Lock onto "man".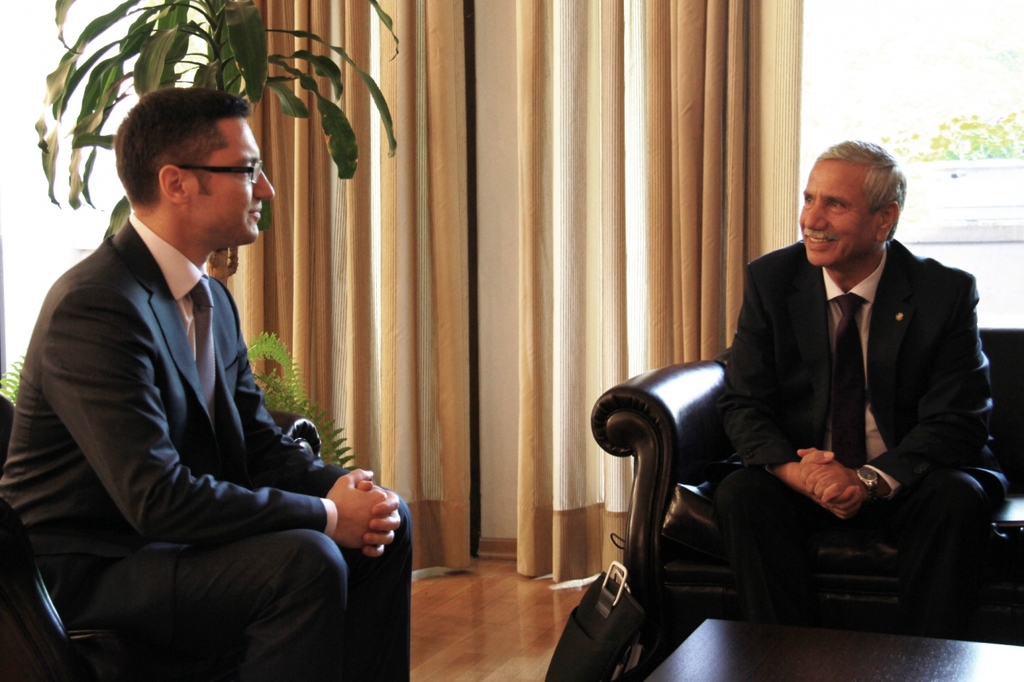
Locked: Rect(18, 65, 383, 669).
